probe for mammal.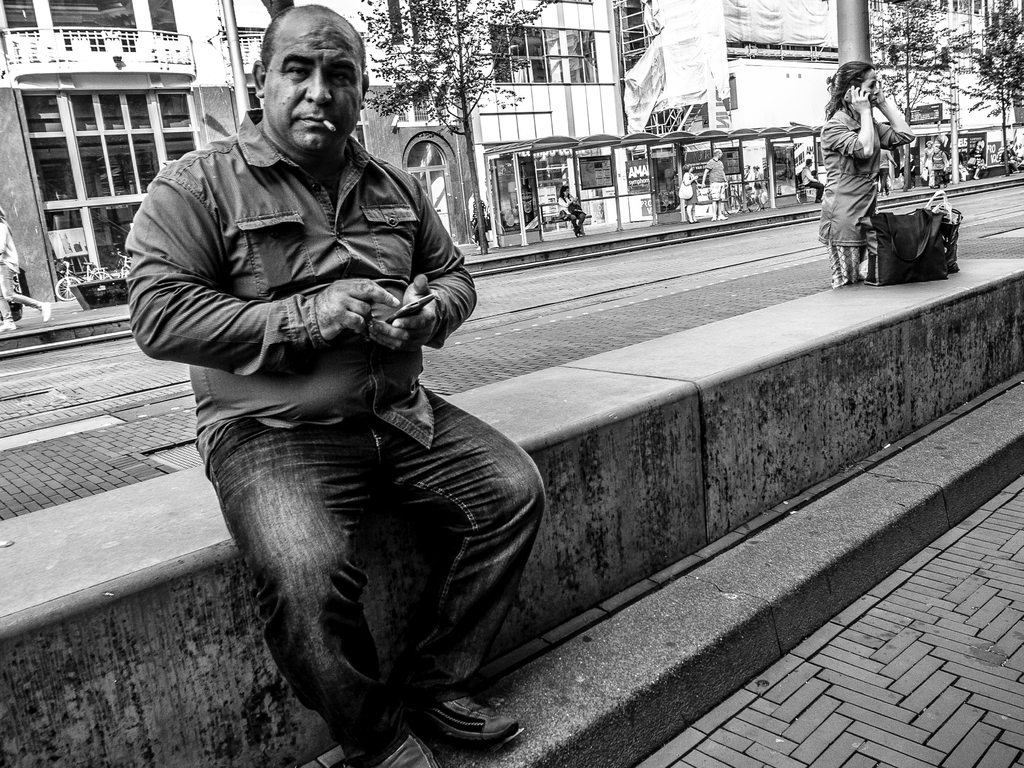
Probe result: 968 141 982 182.
